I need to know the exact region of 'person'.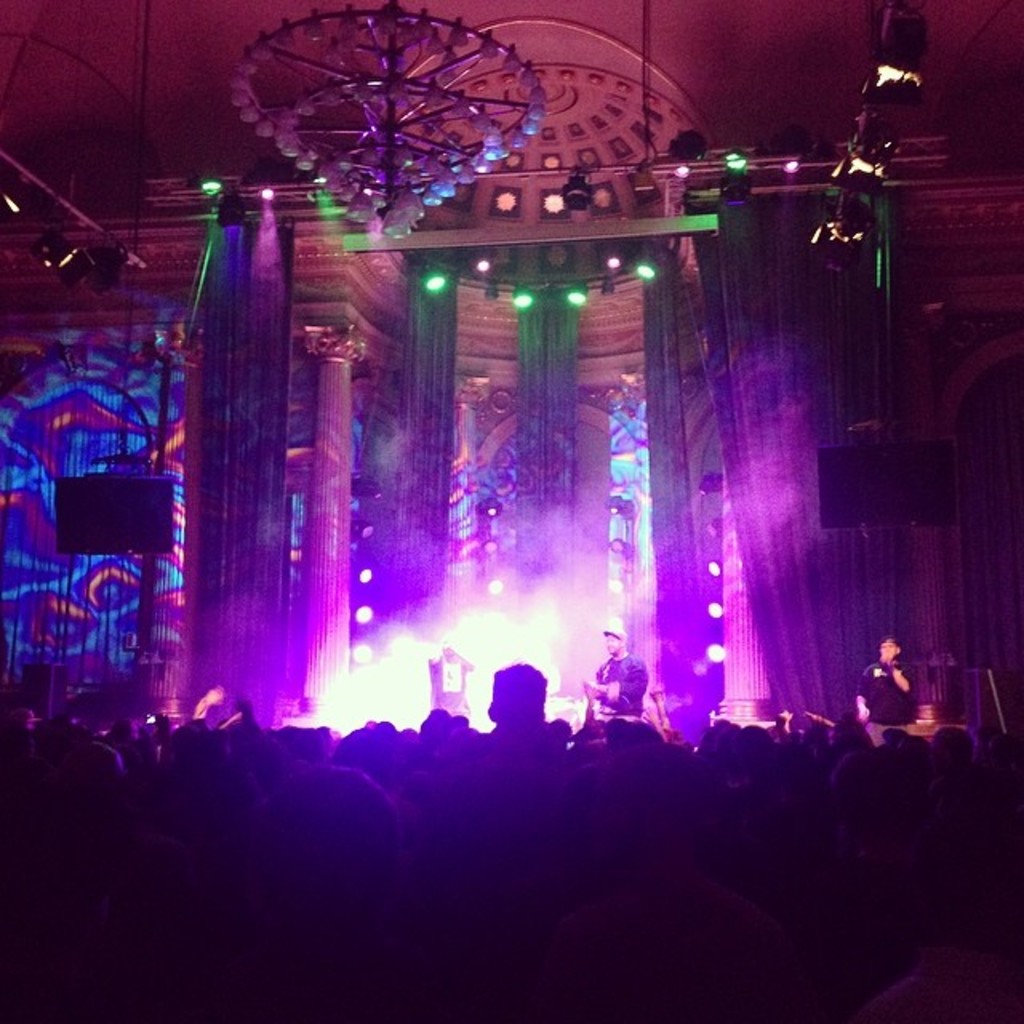
Region: <region>587, 626, 650, 718</region>.
